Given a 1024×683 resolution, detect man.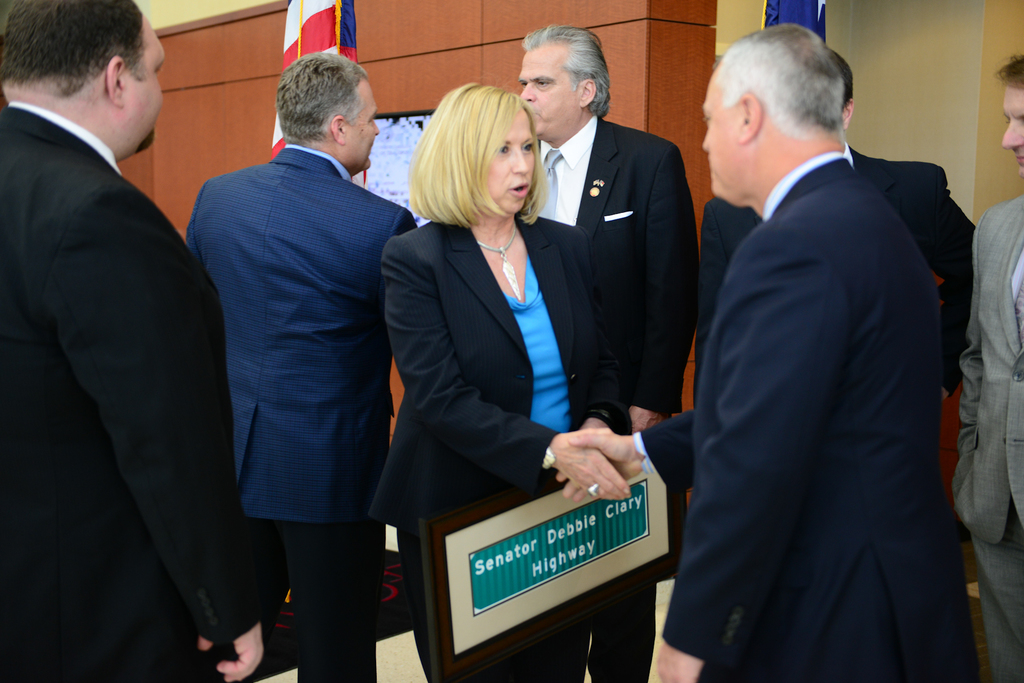
pyautogui.locateOnScreen(692, 44, 972, 405).
